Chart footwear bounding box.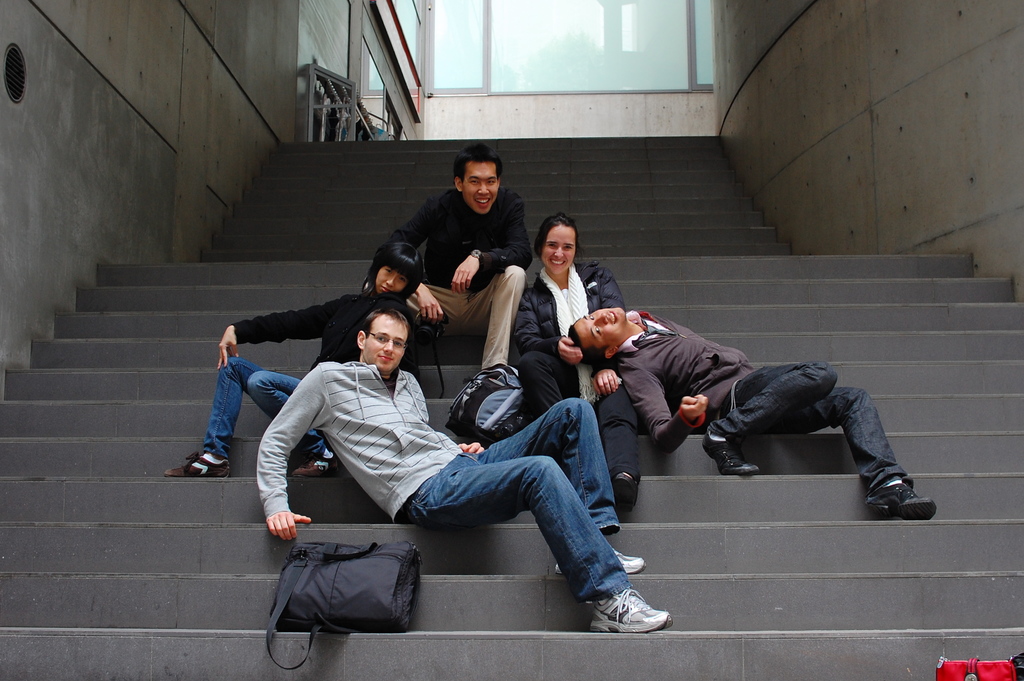
Charted: (589,576,670,643).
